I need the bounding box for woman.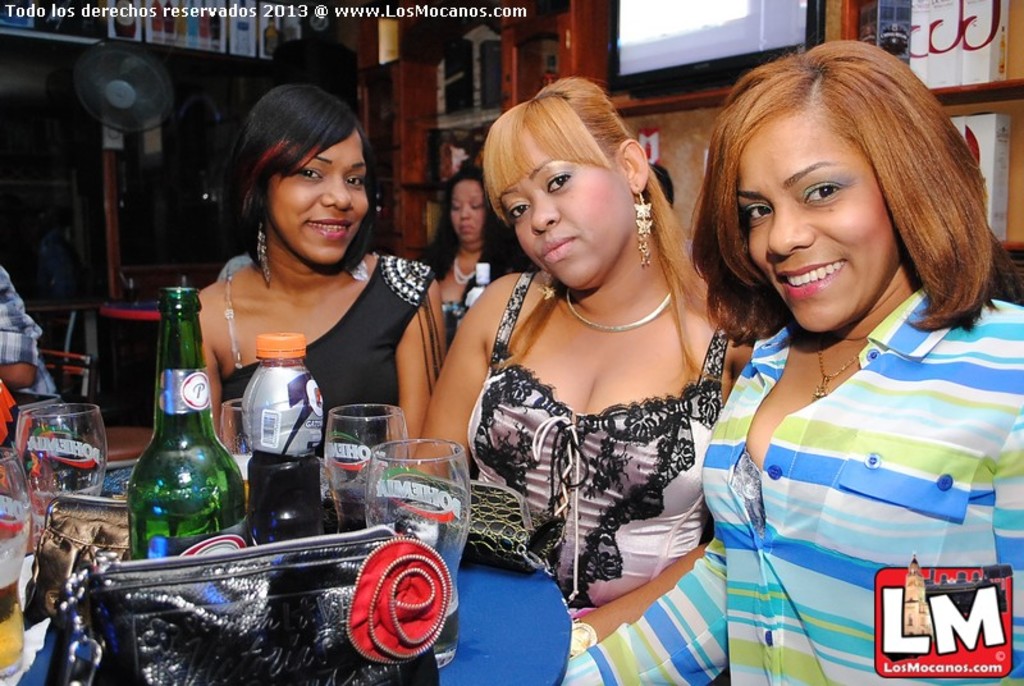
Here it is: region(558, 37, 1023, 685).
